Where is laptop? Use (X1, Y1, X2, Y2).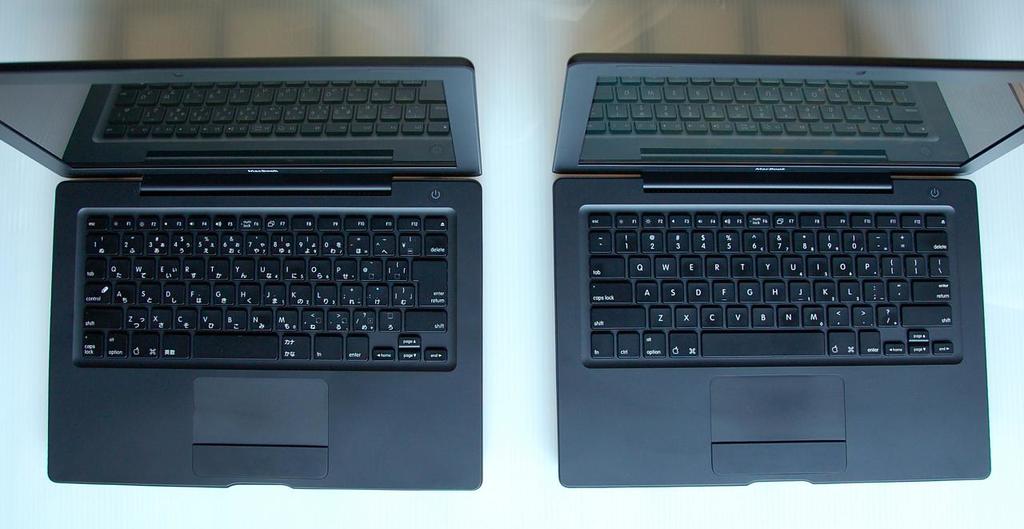
(553, 60, 1023, 487).
